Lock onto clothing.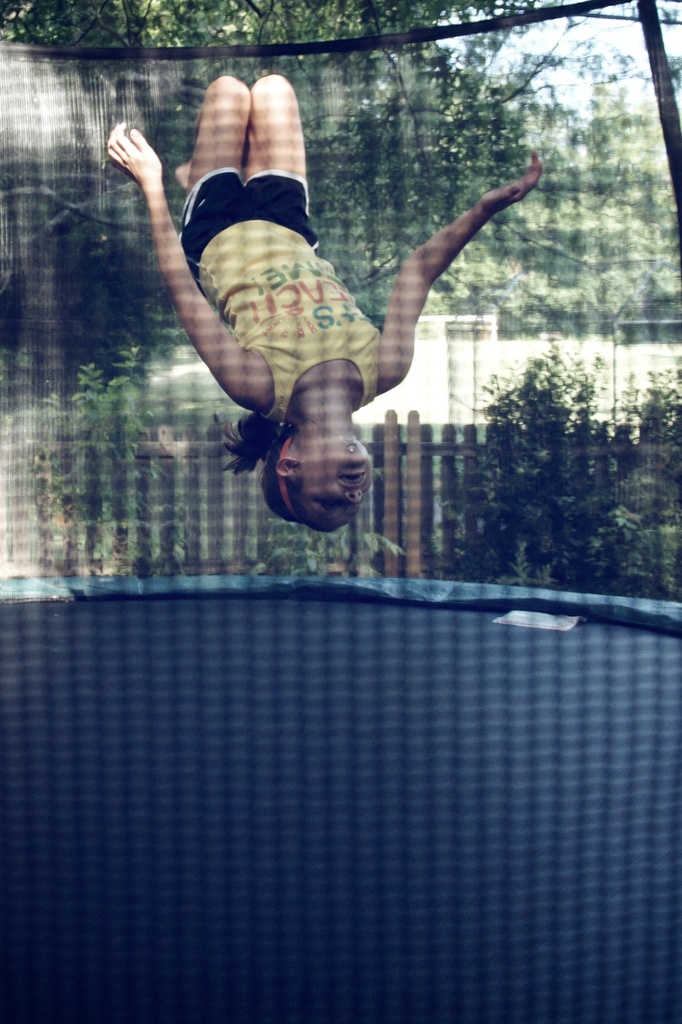
Locked: pyautogui.locateOnScreen(181, 168, 386, 431).
